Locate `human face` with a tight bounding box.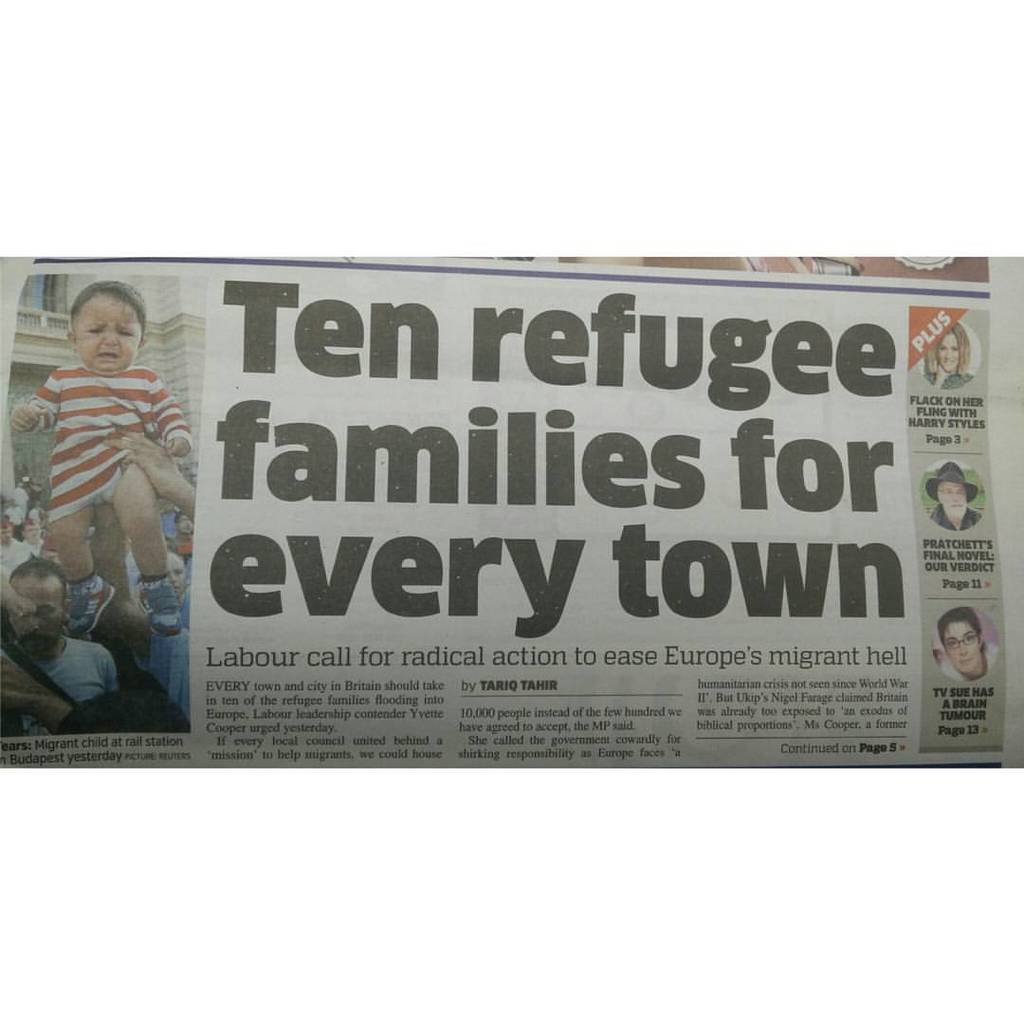
Rect(933, 475, 974, 522).
